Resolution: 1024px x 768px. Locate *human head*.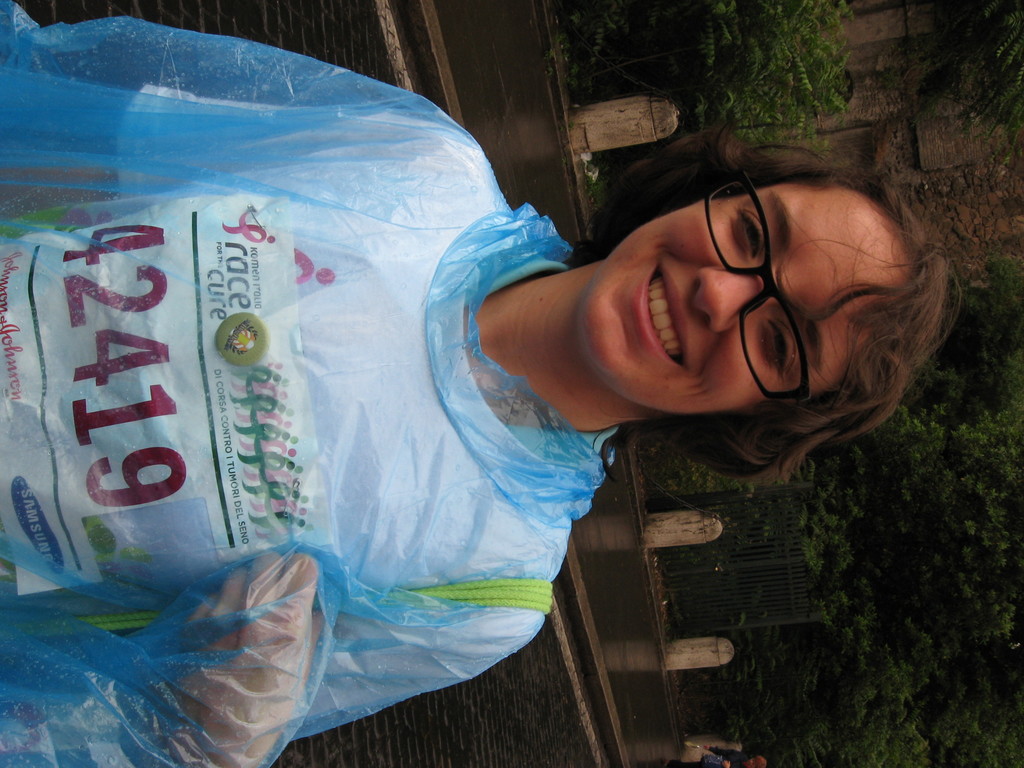
region(570, 150, 957, 472).
